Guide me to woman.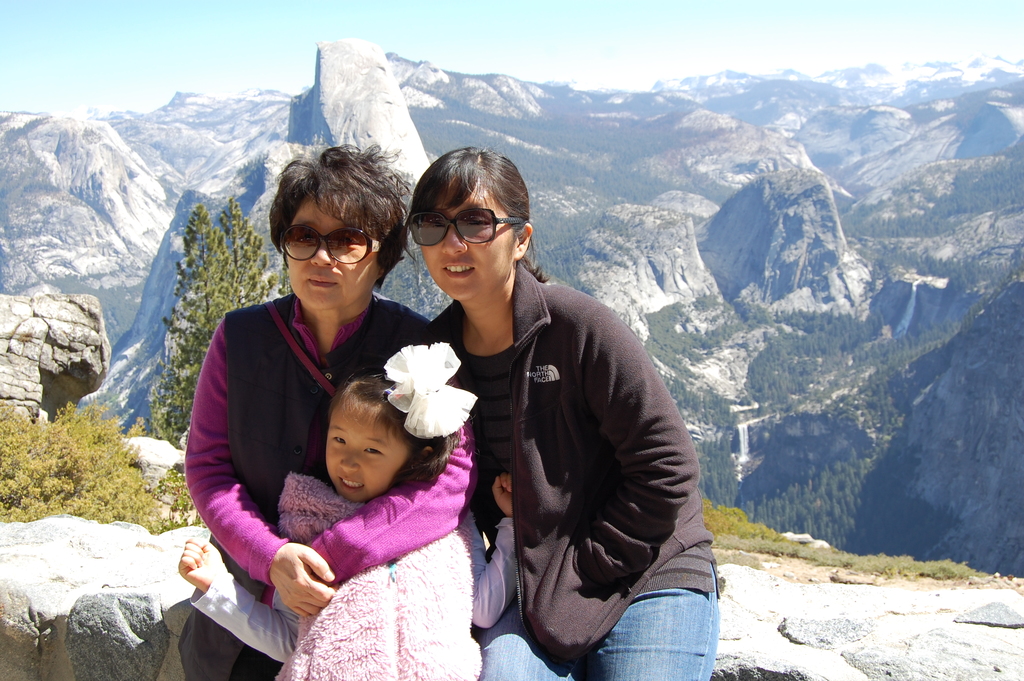
Guidance: 180:163:413:650.
